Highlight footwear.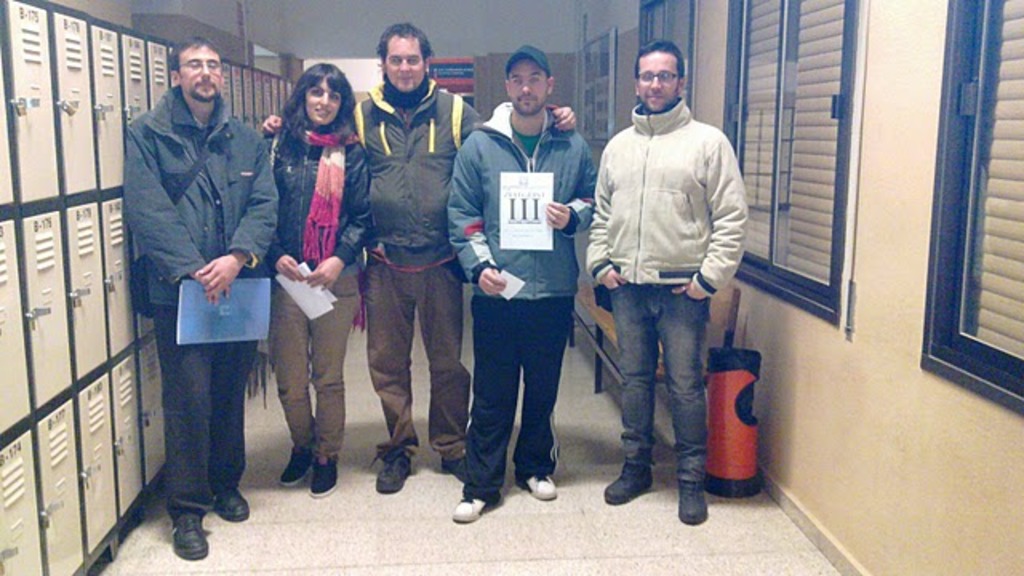
Highlighted region: (210, 488, 251, 526).
